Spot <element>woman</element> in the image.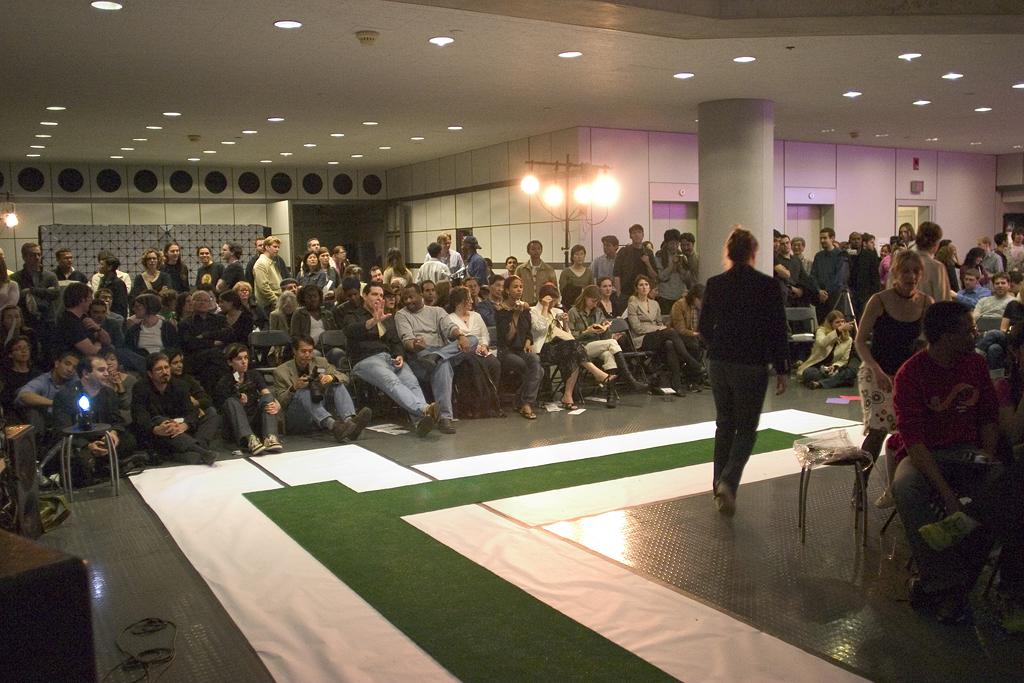
<element>woman</element> found at [left=119, top=293, right=176, bottom=362].
